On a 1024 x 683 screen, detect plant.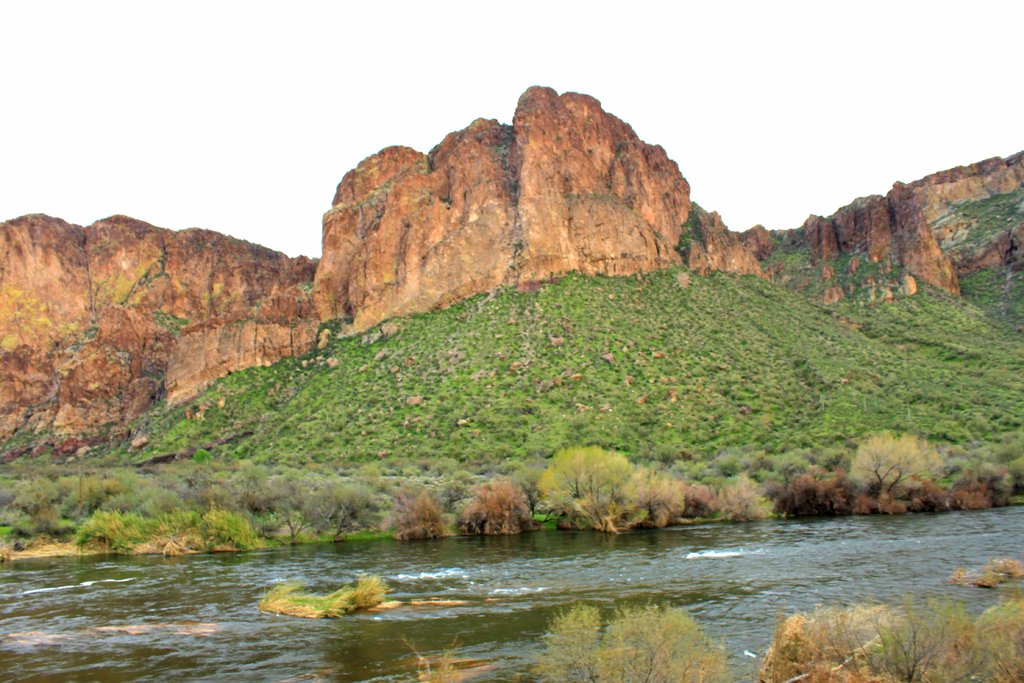
<region>350, 567, 383, 611</region>.
